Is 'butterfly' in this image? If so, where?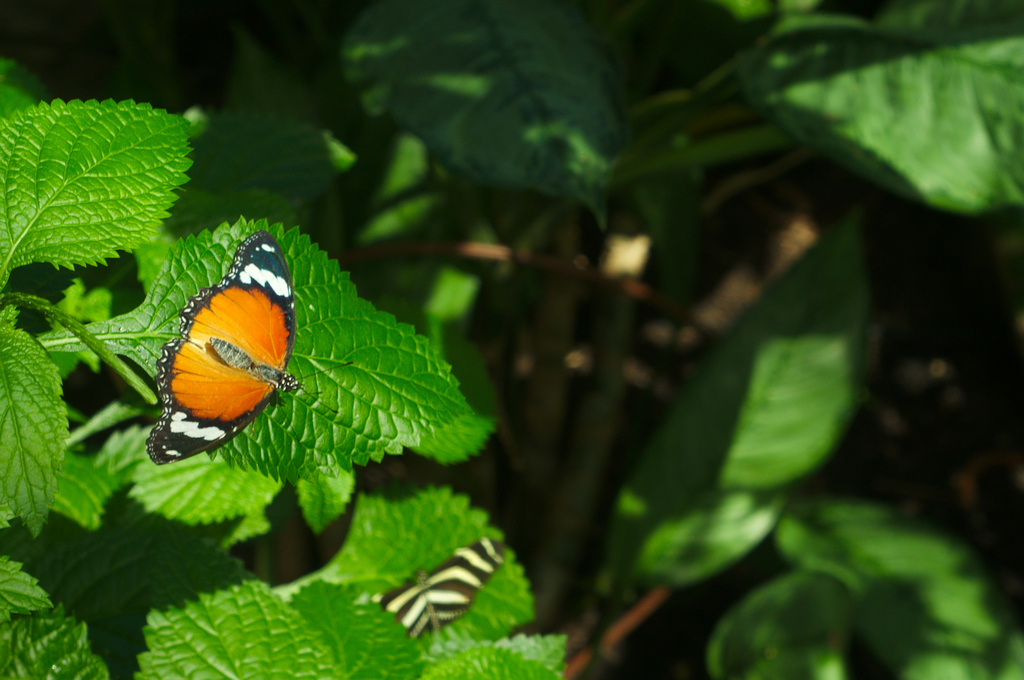
Yes, at {"left": 147, "top": 229, "right": 353, "bottom": 457}.
